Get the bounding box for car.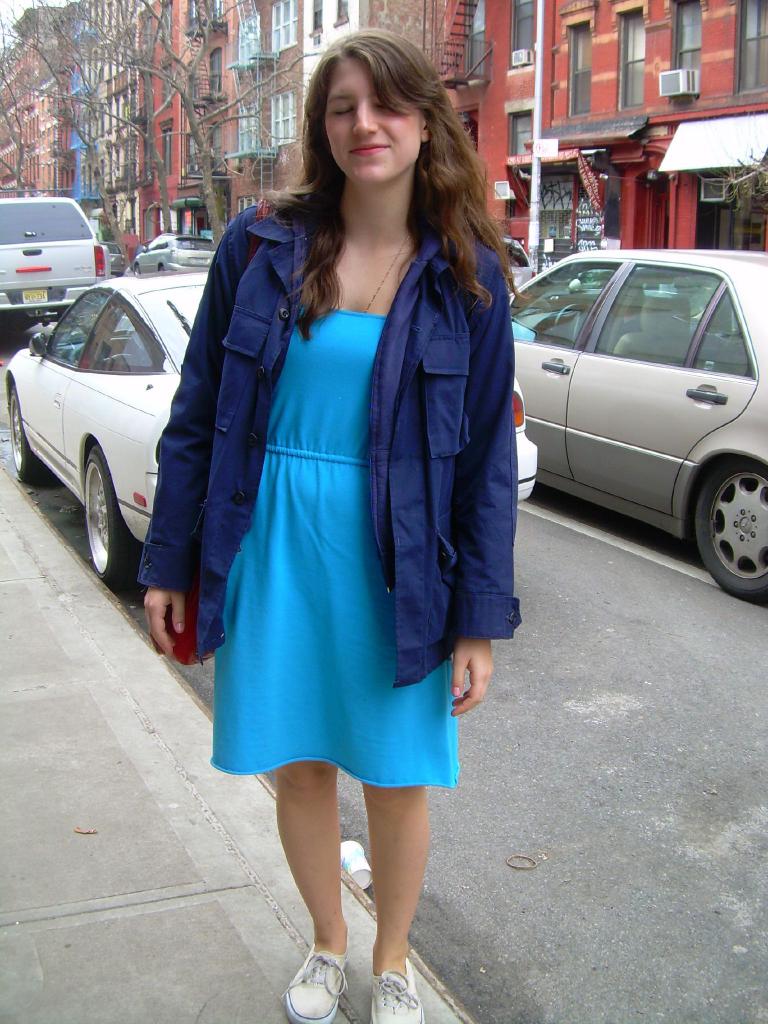
x1=100 y1=239 x2=121 y2=278.
